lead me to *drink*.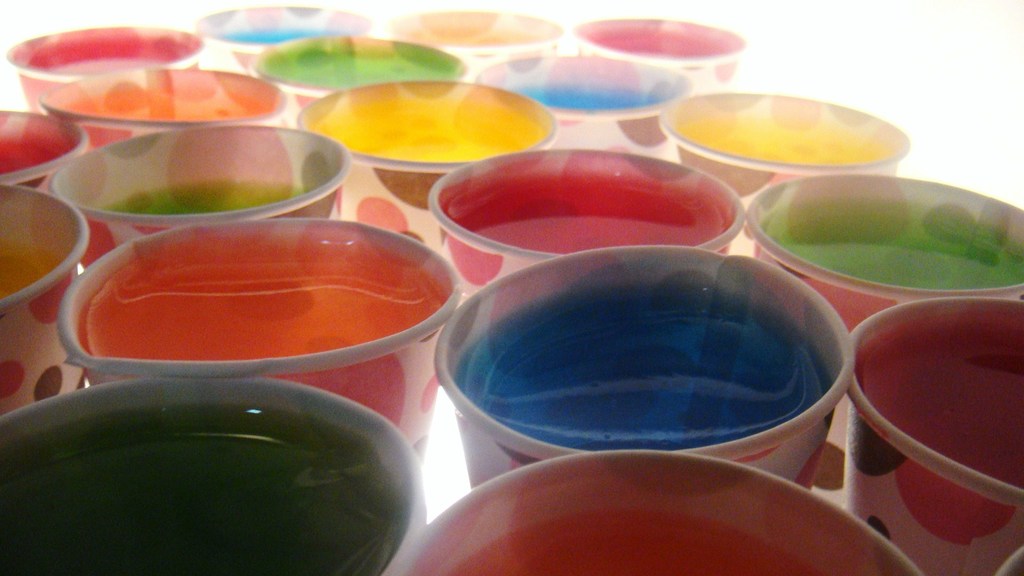
Lead to crop(273, 47, 448, 98).
